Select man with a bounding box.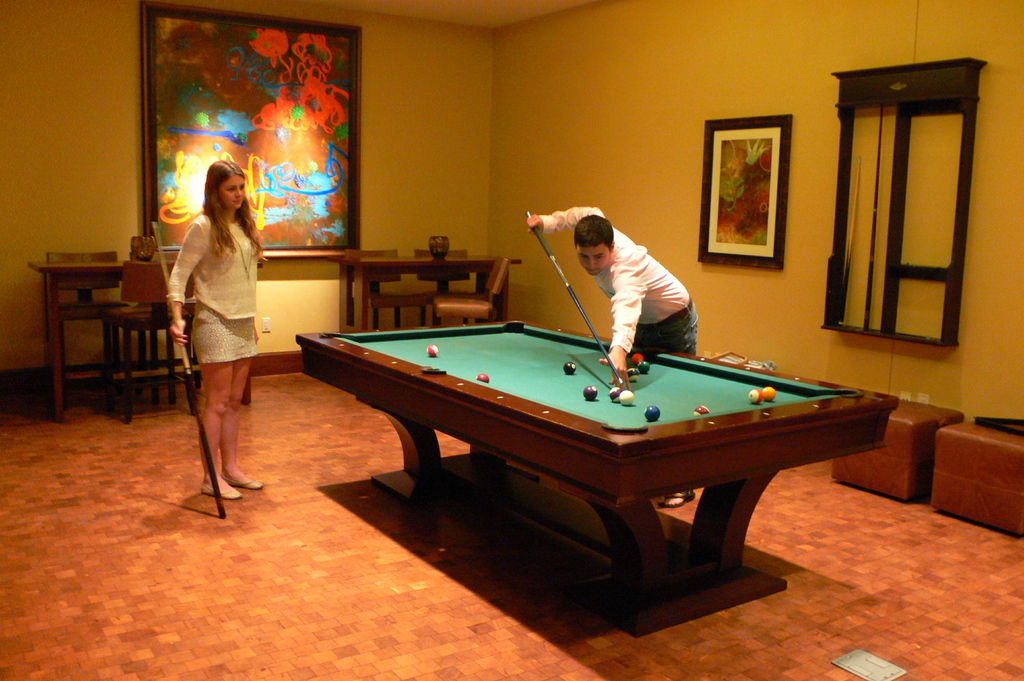
bbox=(522, 203, 698, 506).
